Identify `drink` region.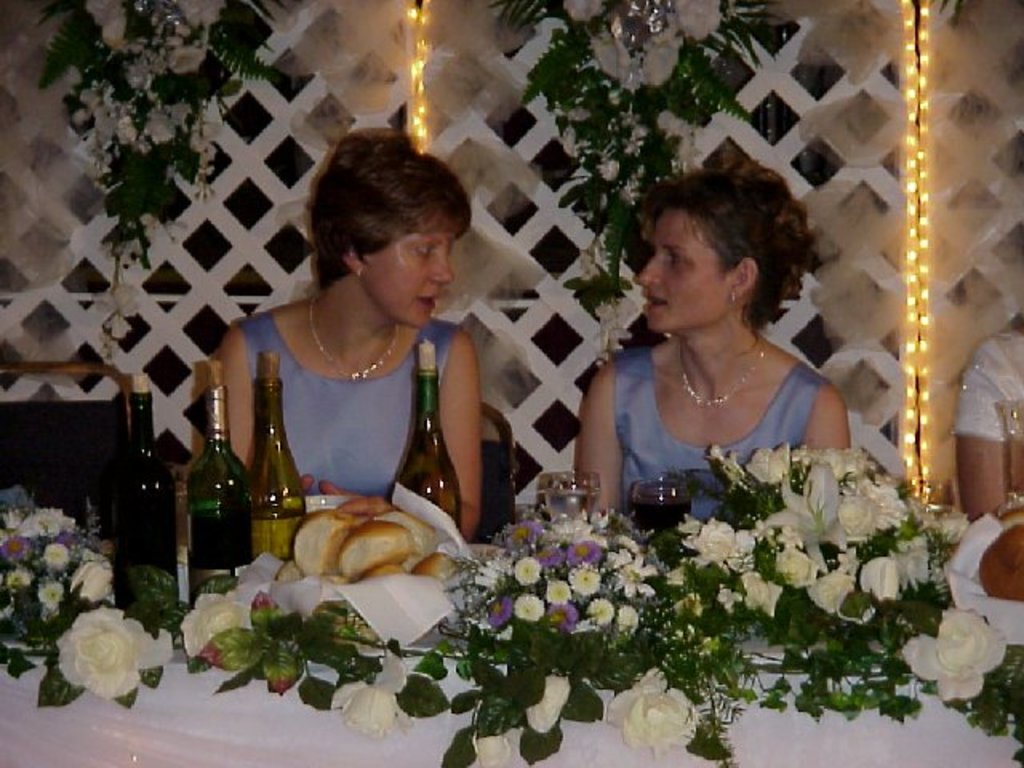
Region: box(541, 472, 597, 531).
